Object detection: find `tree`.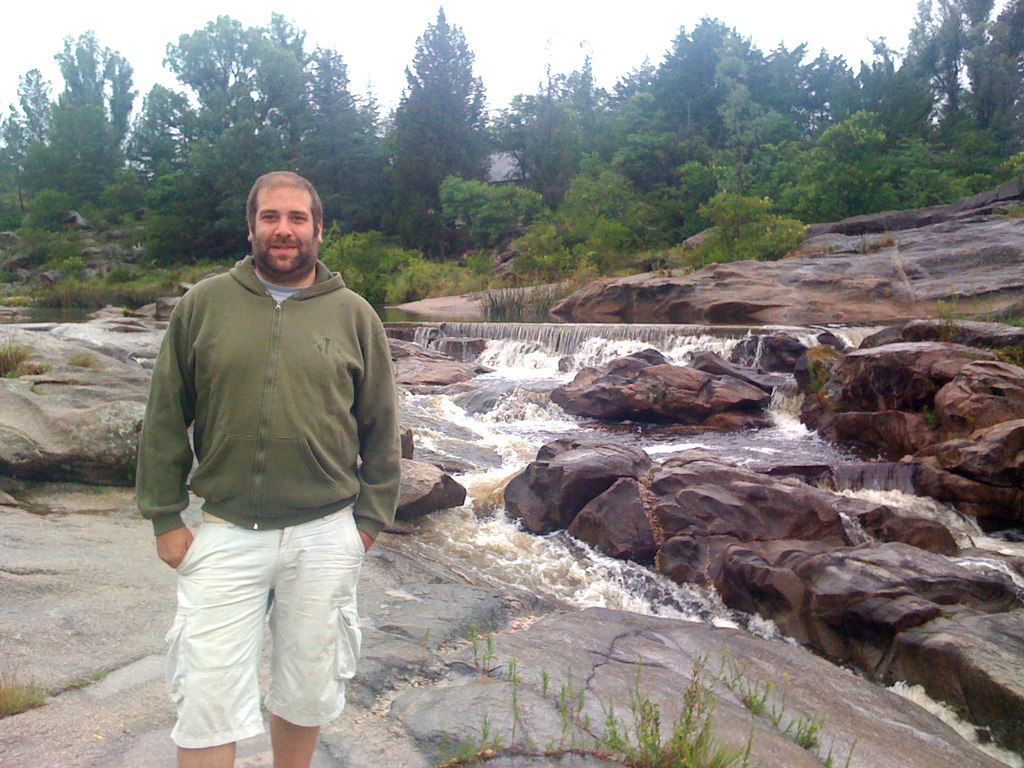
(x1=117, y1=81, x2=195, y2=174).
